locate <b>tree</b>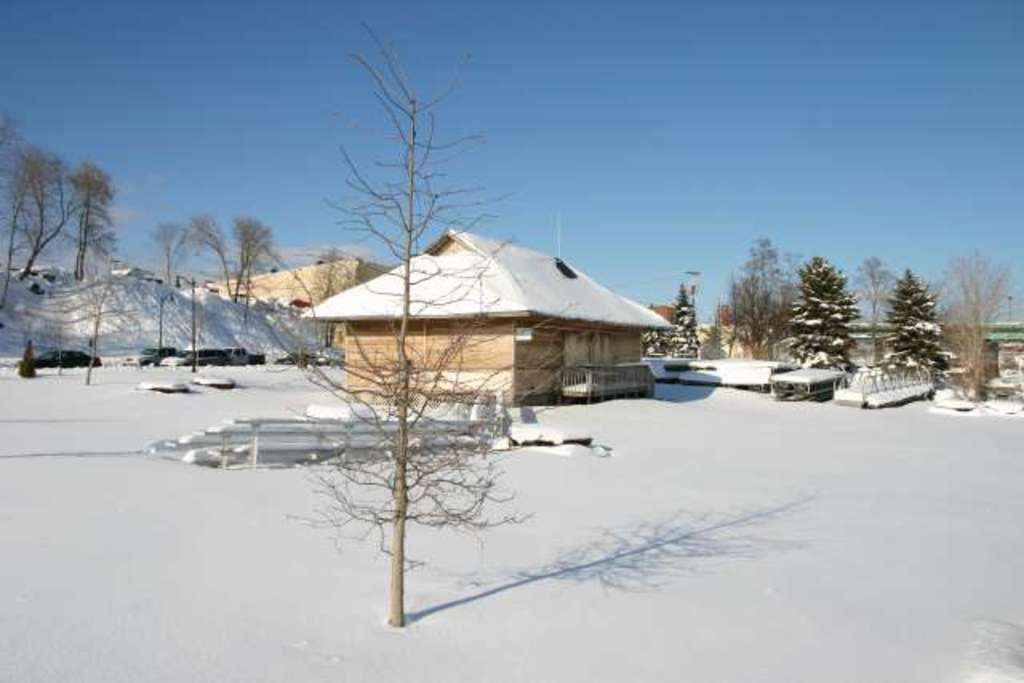
[x1=925, y1=248, x2=1016, y2=397]
